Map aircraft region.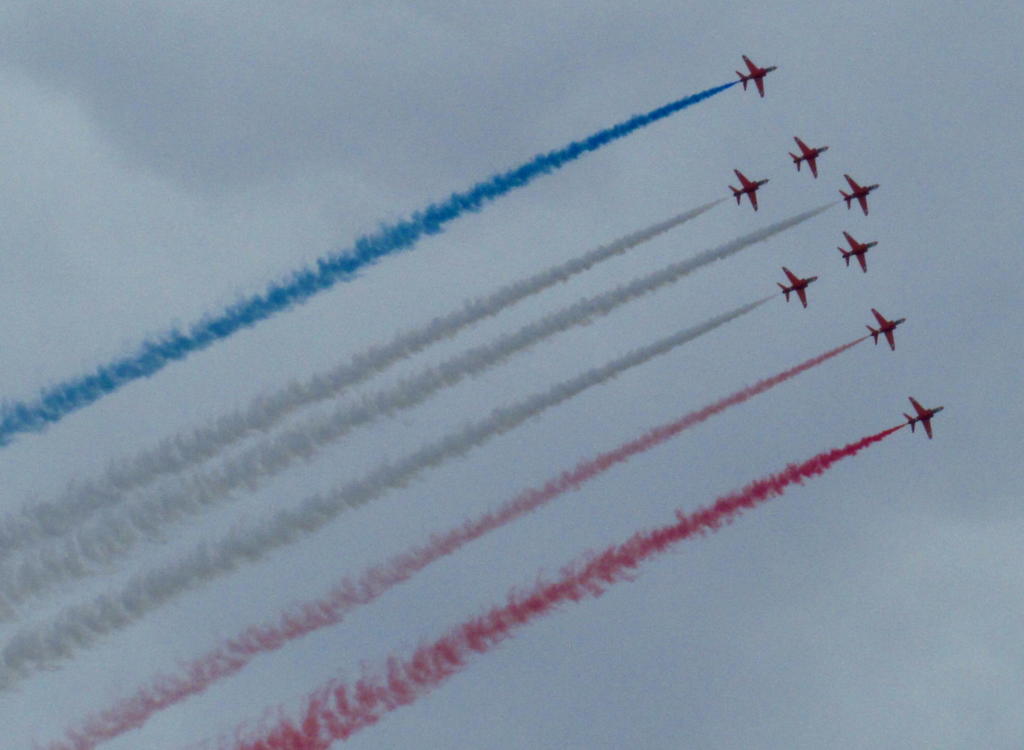
Mapped to 771/266/819/309.
